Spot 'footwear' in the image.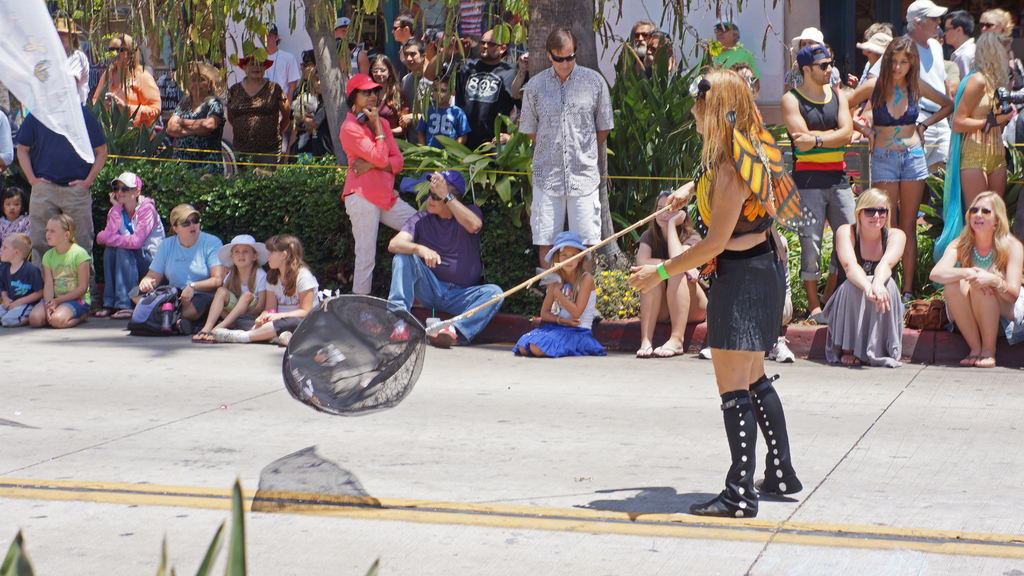
'footwear' found at (x1=753, y1=371, x2=799, y2=495).
